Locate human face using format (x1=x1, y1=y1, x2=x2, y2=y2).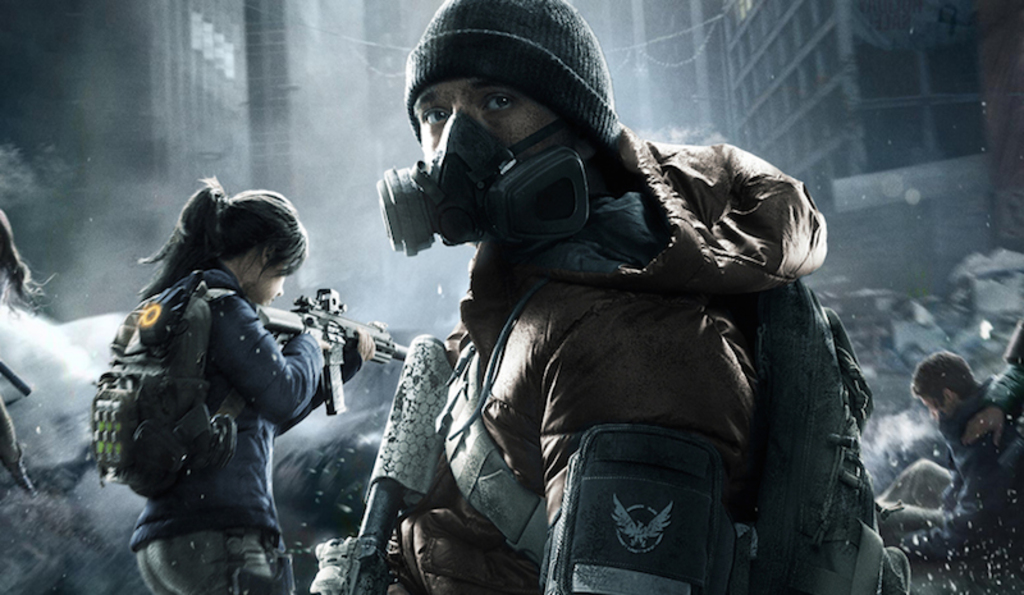
(x1=419, y1=77, x2=554, y2=159).
